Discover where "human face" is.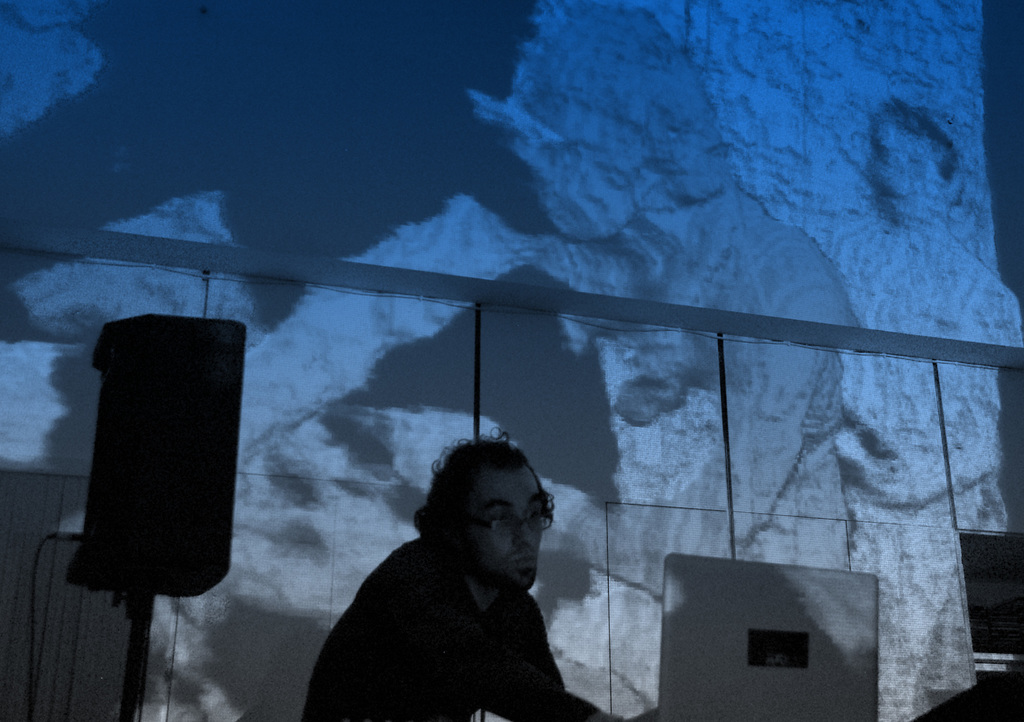
Discovered at [left=456, top=472, right=541, bottom=586].
